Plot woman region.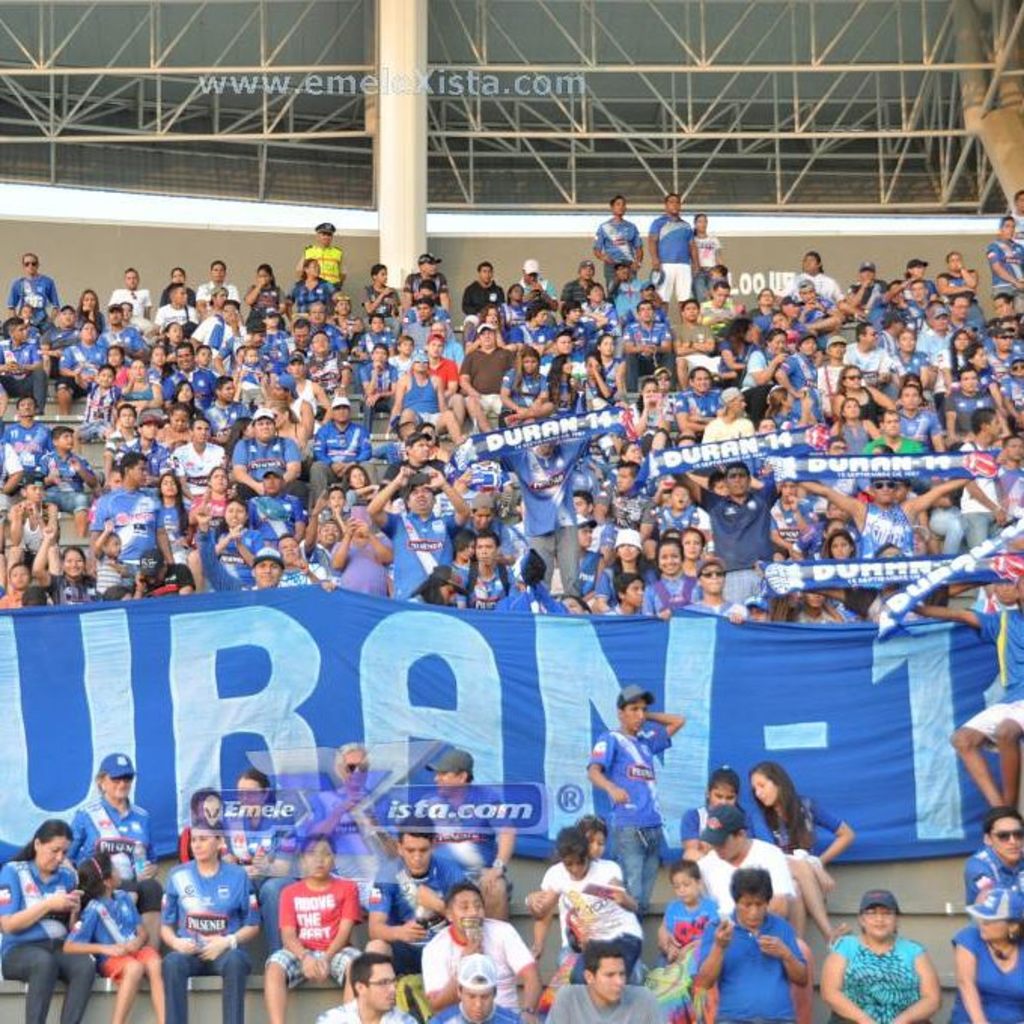
Plotted at l=899, t=262, r=935, b=289.
